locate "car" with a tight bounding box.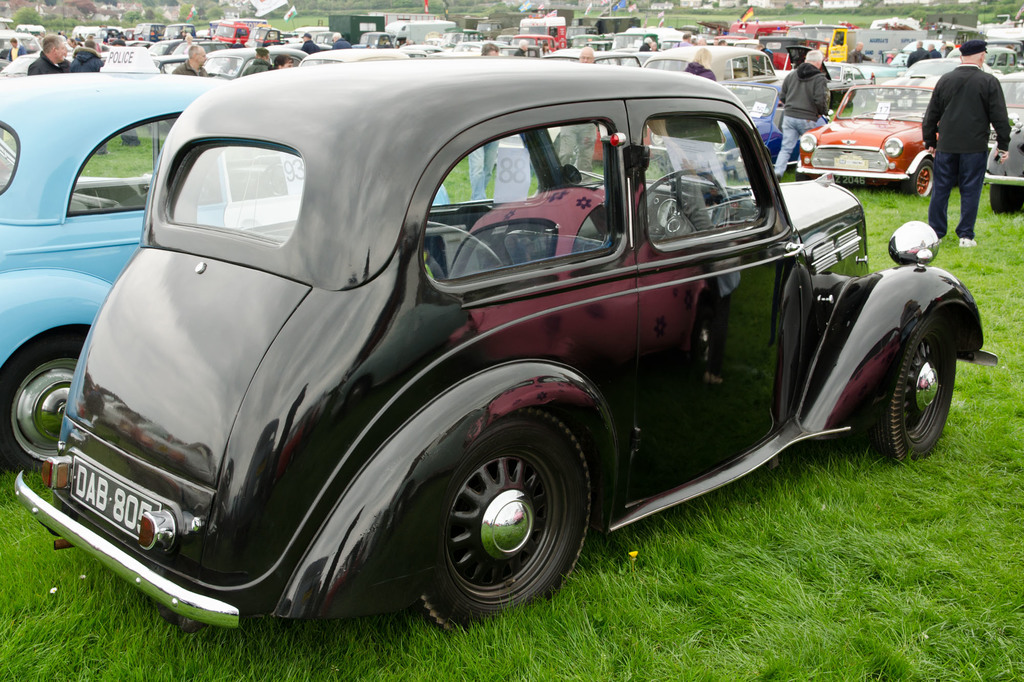
[0, 77, 556, 471].
